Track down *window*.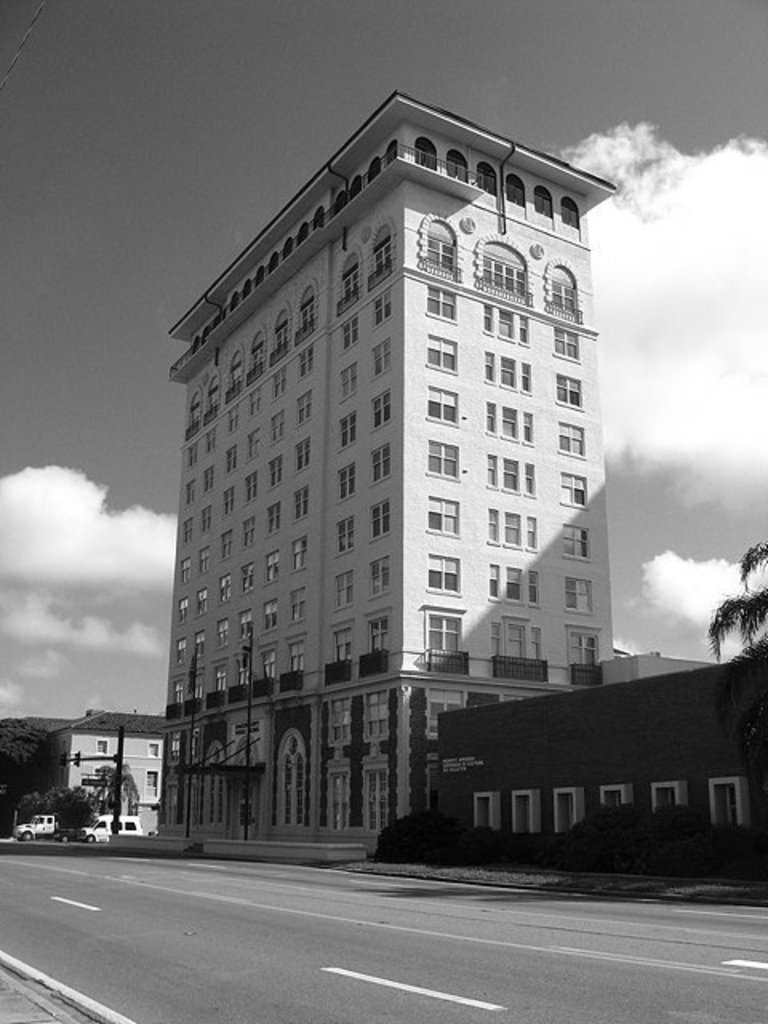
Tracked to <box>648,781,680,813</box>.
